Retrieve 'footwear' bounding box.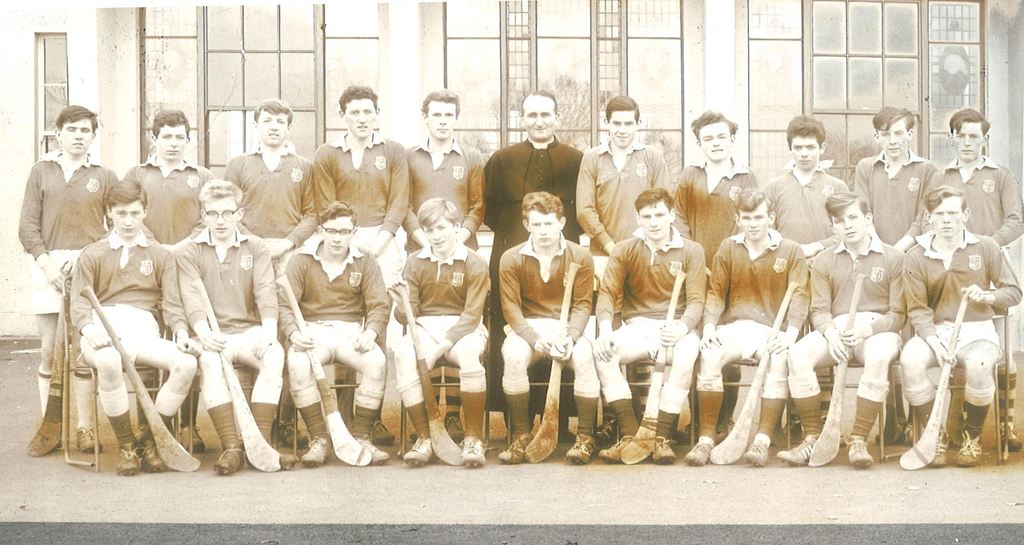
Bounding box: select_region(930, 435, 940, 466).
